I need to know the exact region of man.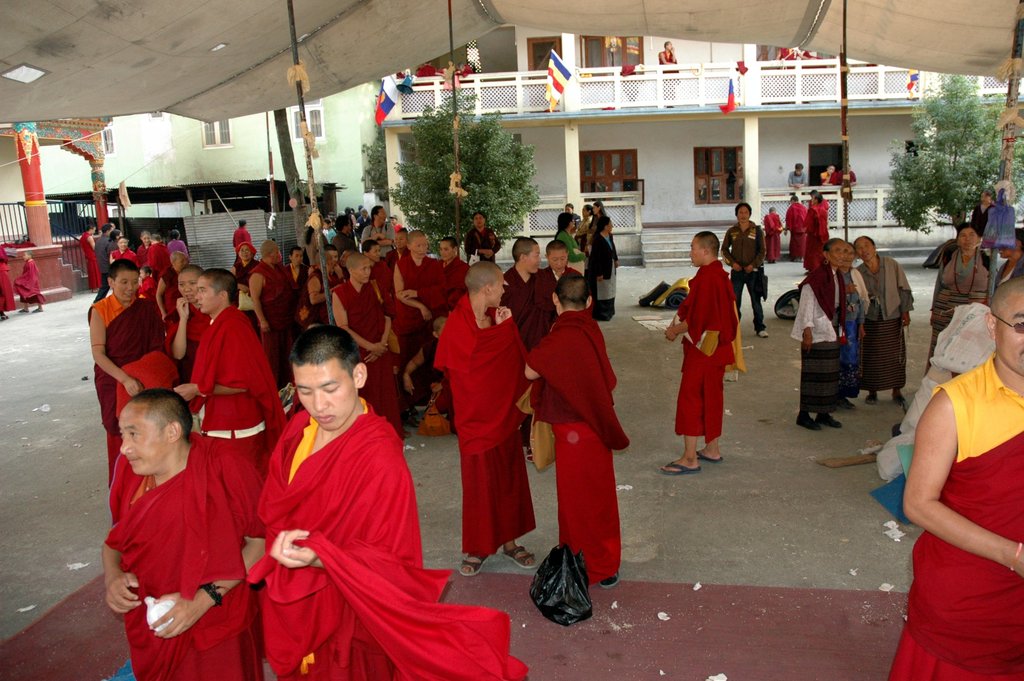
Region: {"x1": 94, "y1": 222, "x2": 118, "y2": 306}.
